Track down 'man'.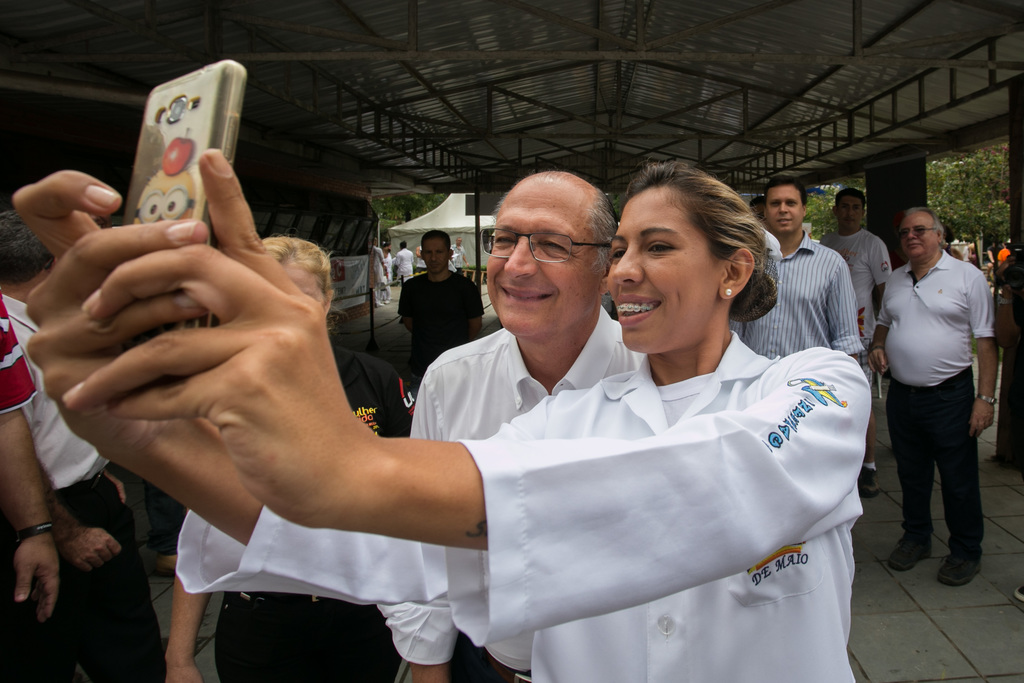
Tracked to Rect(397, 230, 488, 377).
